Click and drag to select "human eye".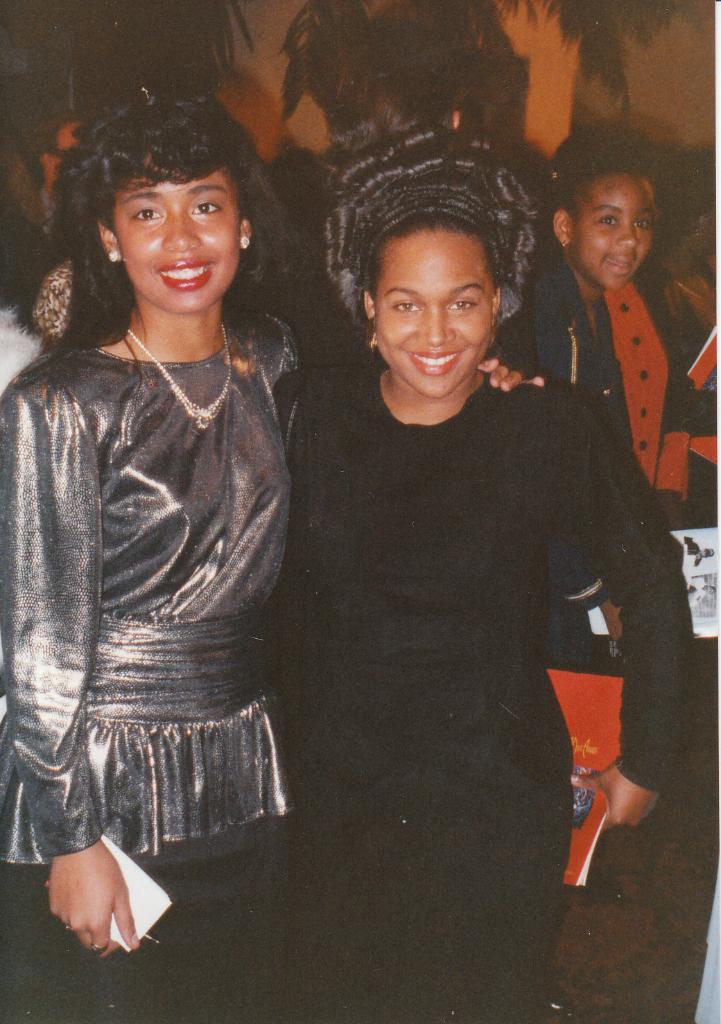
Selection: detection(126, 200, 162, 224).
